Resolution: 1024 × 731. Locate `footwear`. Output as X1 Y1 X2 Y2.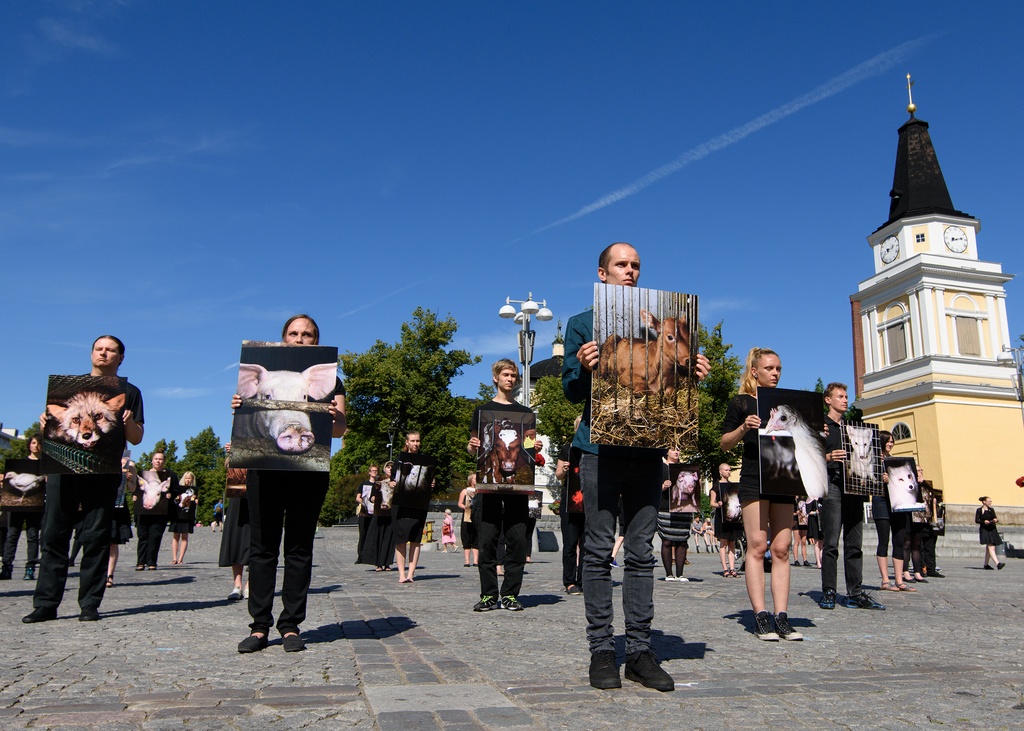
24 606 60 622.
